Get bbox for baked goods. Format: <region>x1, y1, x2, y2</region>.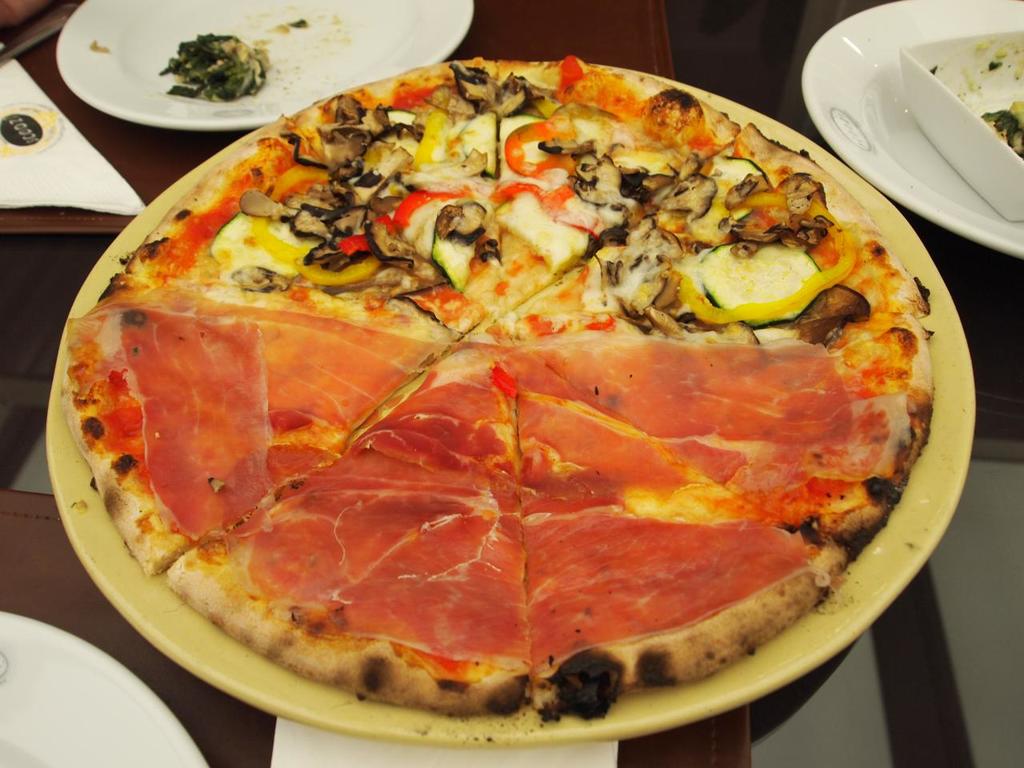
<region>65, 53, 934, 721</region>.
